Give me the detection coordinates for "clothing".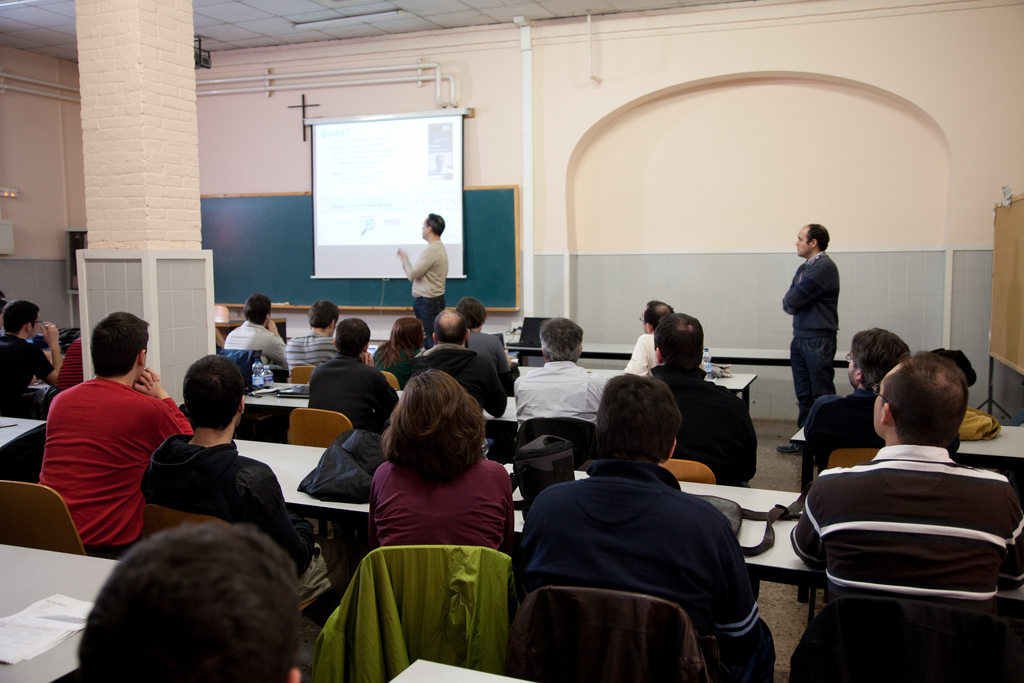
l=806, t=388, r=888, b=465.
